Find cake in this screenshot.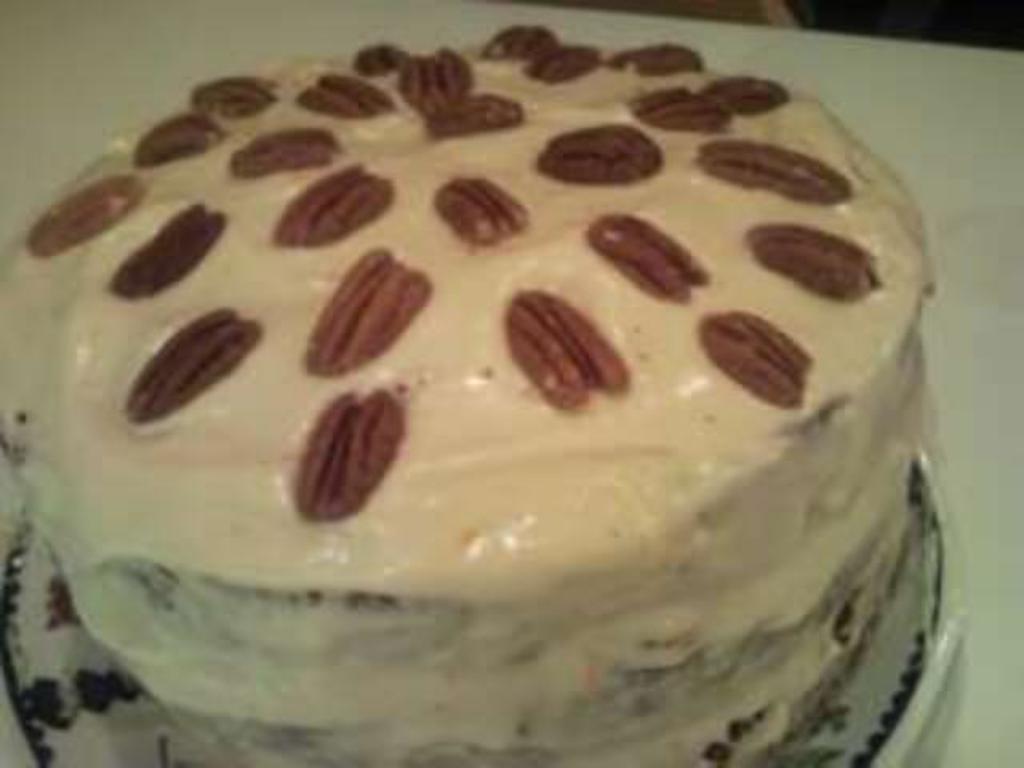
The bounding box for cake is pyautogui.locateOnScreen(0, 26, 938, 766).
